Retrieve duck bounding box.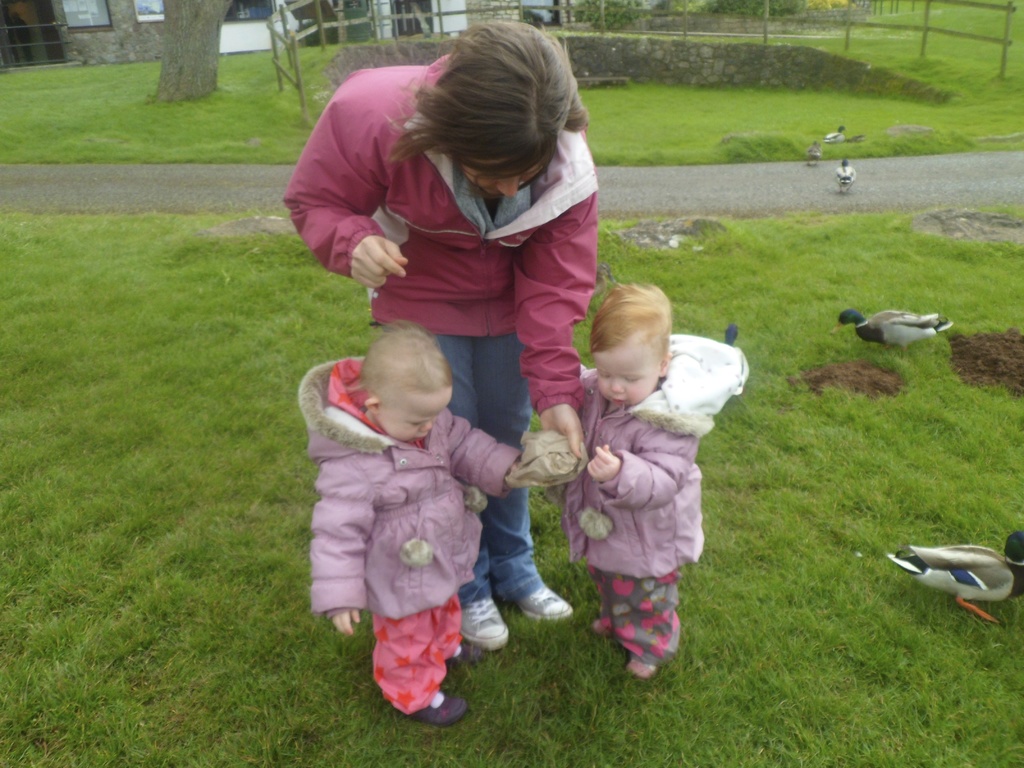
Bounding box: x1=835, y1=154, x2=857, y2=193.
